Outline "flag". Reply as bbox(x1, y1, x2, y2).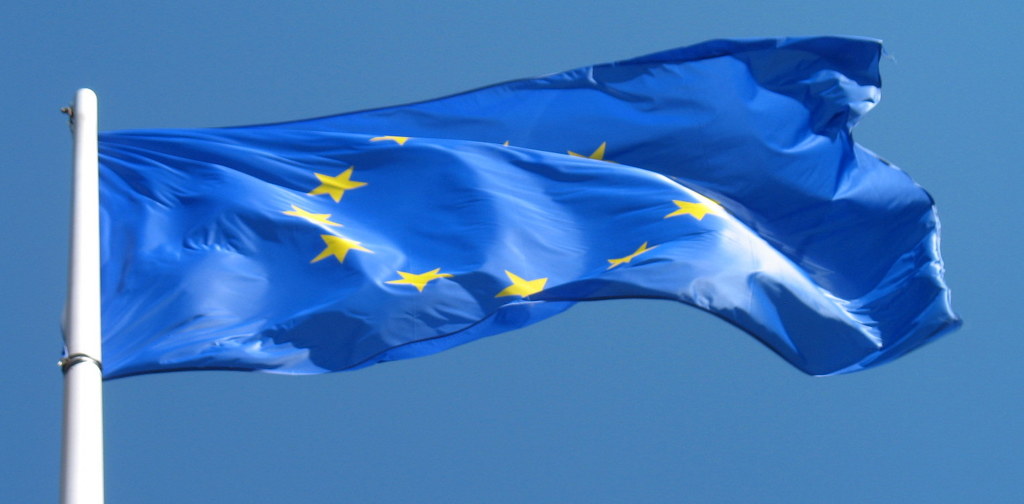
bbox(59, 29, 962, 379).
